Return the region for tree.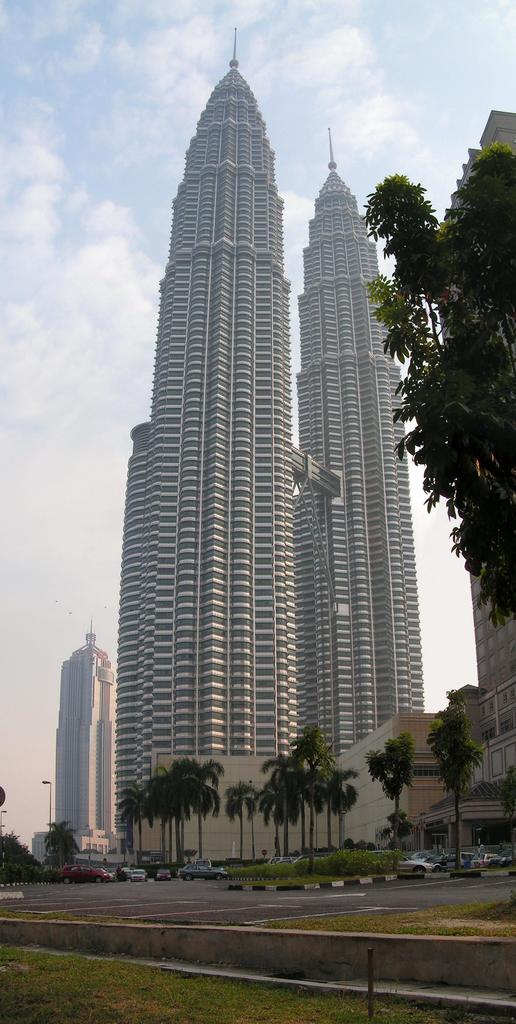
pyautogui.locateOnScreen(354, 144, 515, 637).
